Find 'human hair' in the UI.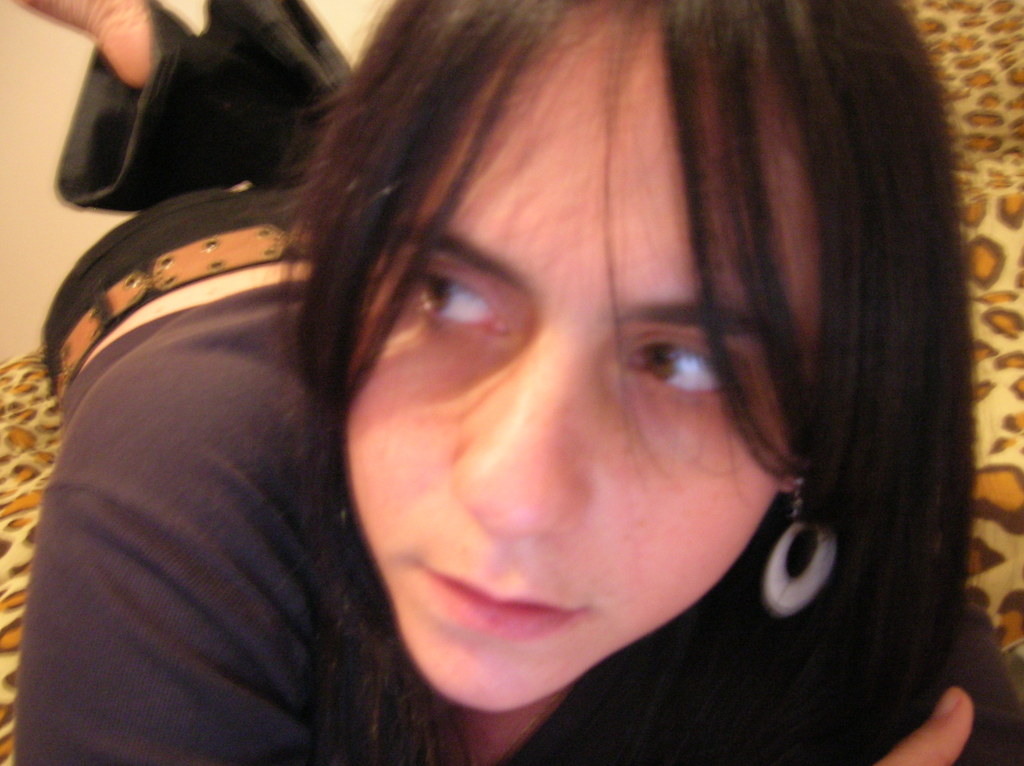
UI element at 269/0/1016/765.
